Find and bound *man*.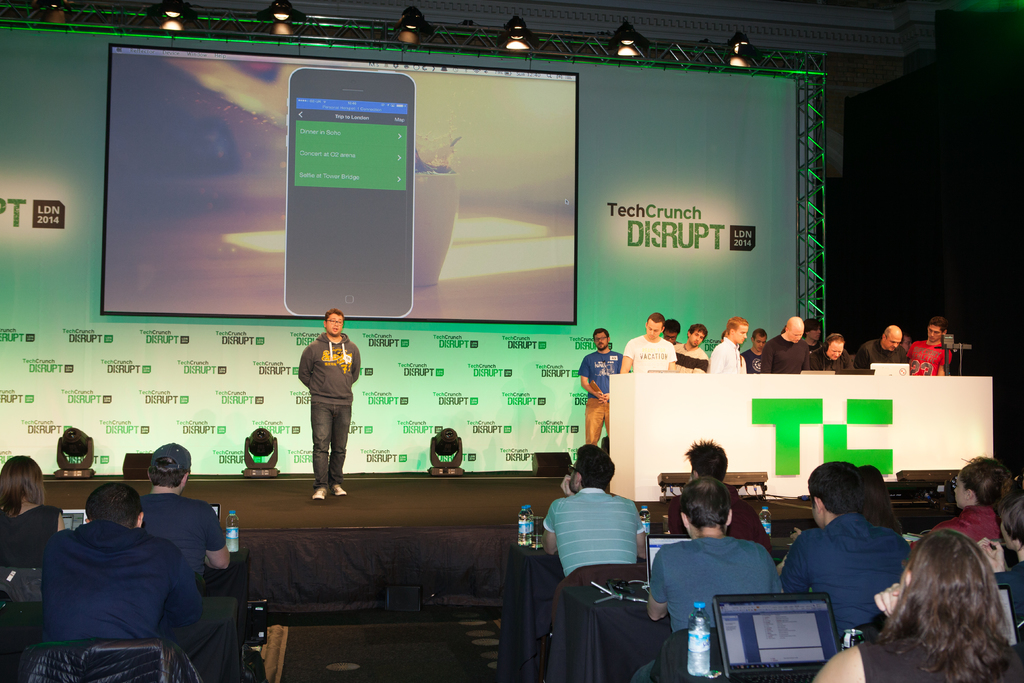
Bound: 625:475:783:682.
